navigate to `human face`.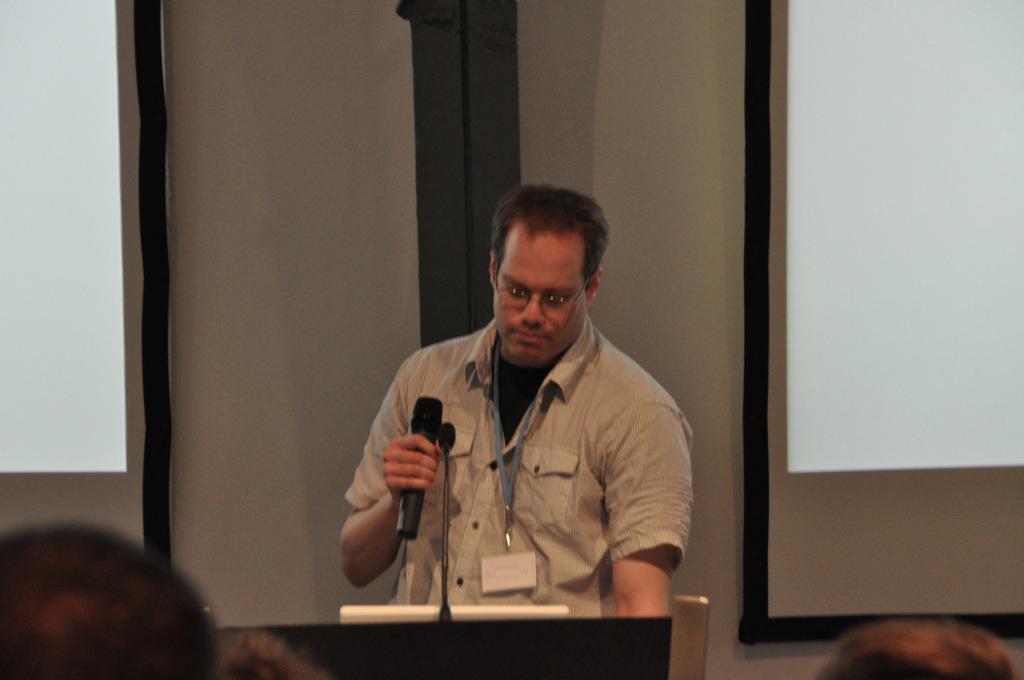
Navigation target: box=[492, 235, 581, 359].
